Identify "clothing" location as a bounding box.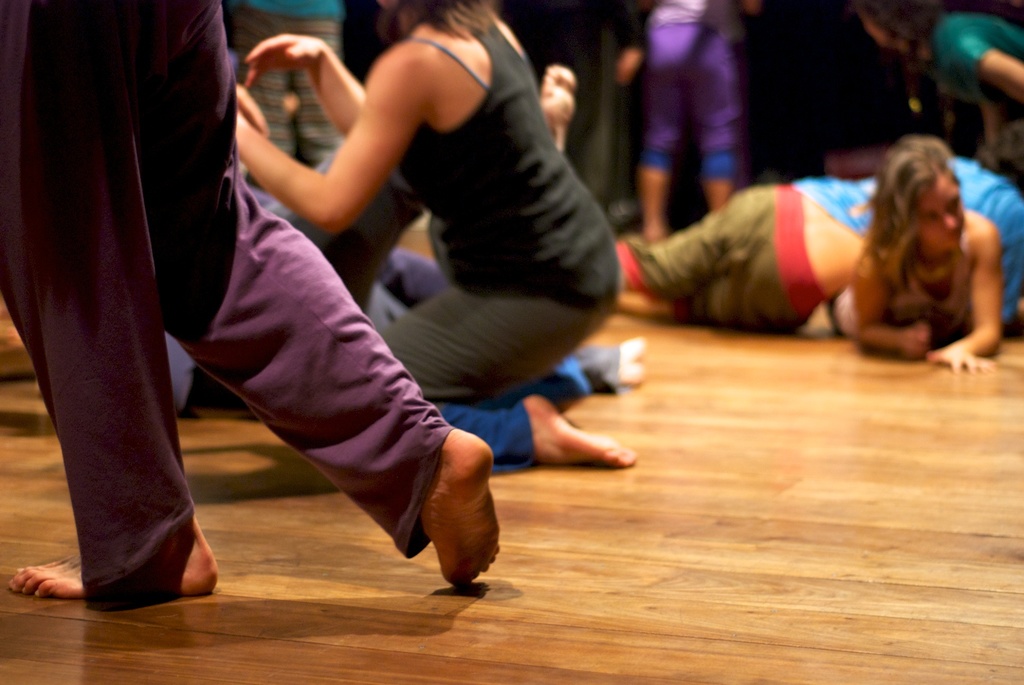
box=[230, 182, 442, 344].
